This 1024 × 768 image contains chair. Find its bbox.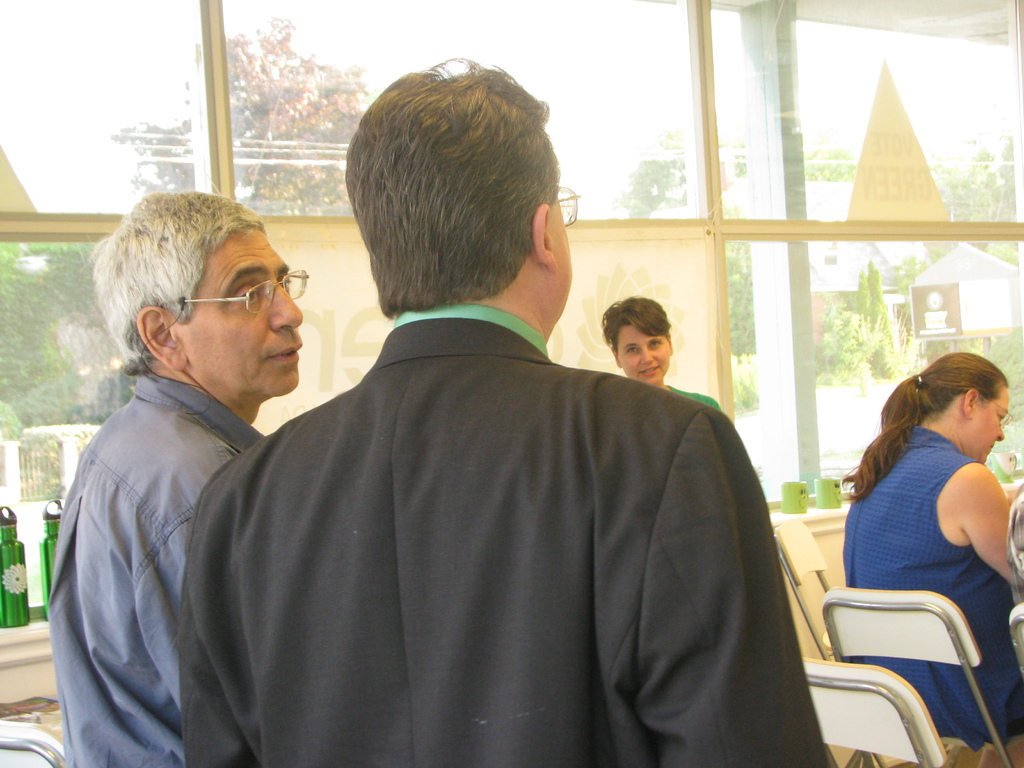
<region>1006, 600, 1023, 698</region>.
